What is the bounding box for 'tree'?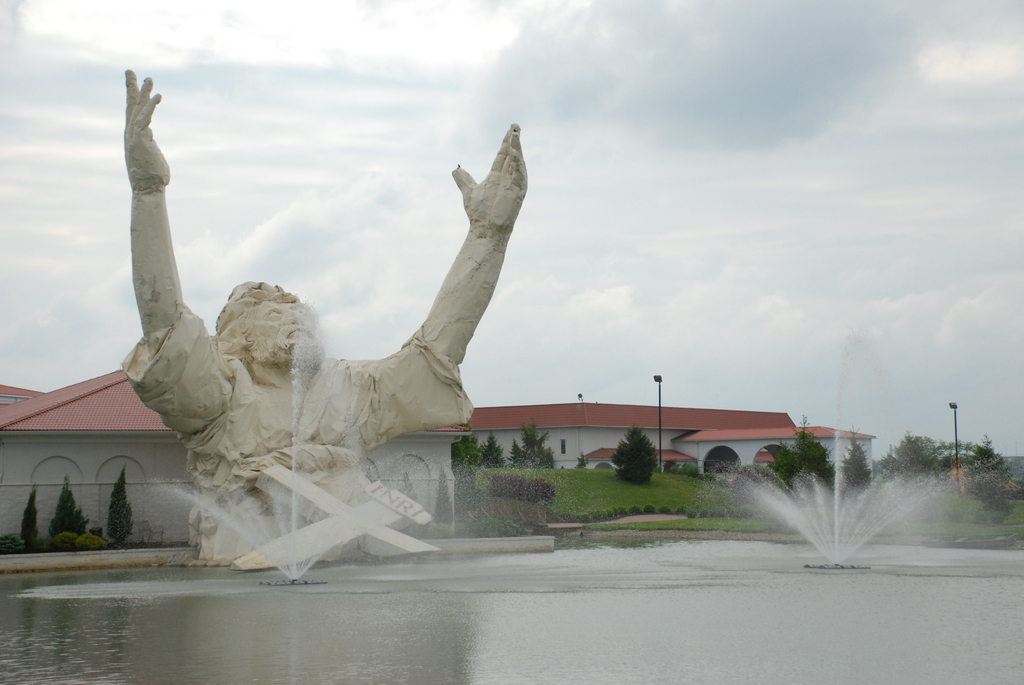
[left=434, top=472, right=455, bottom=526].
